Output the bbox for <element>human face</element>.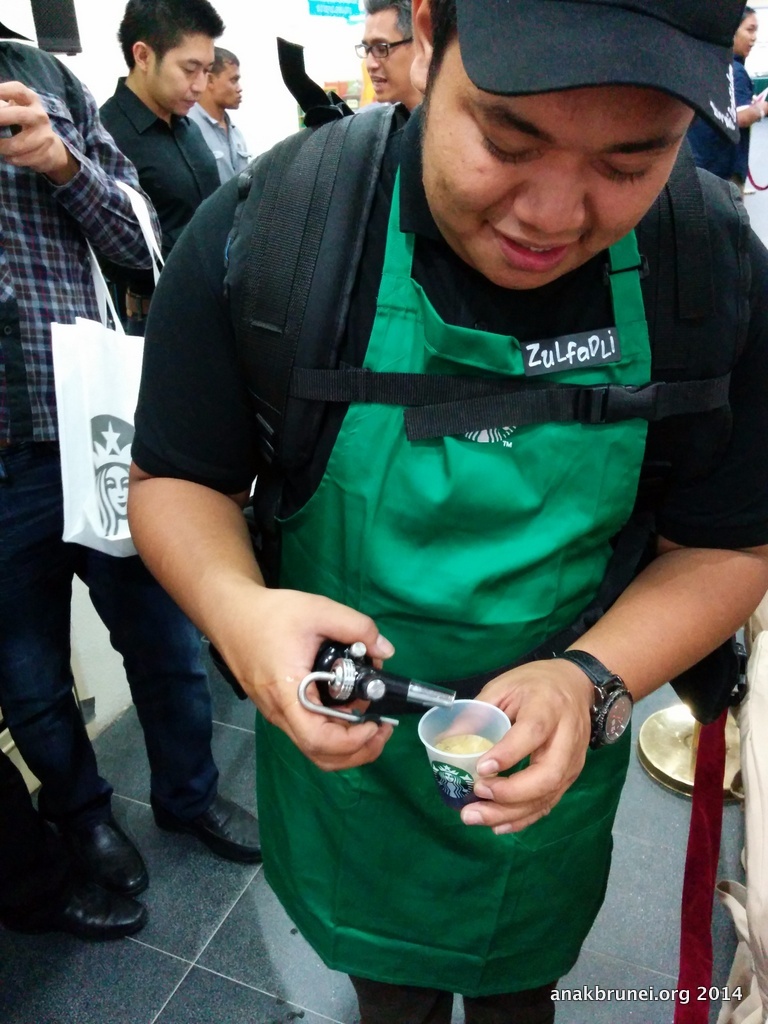
733:9:754:54.
